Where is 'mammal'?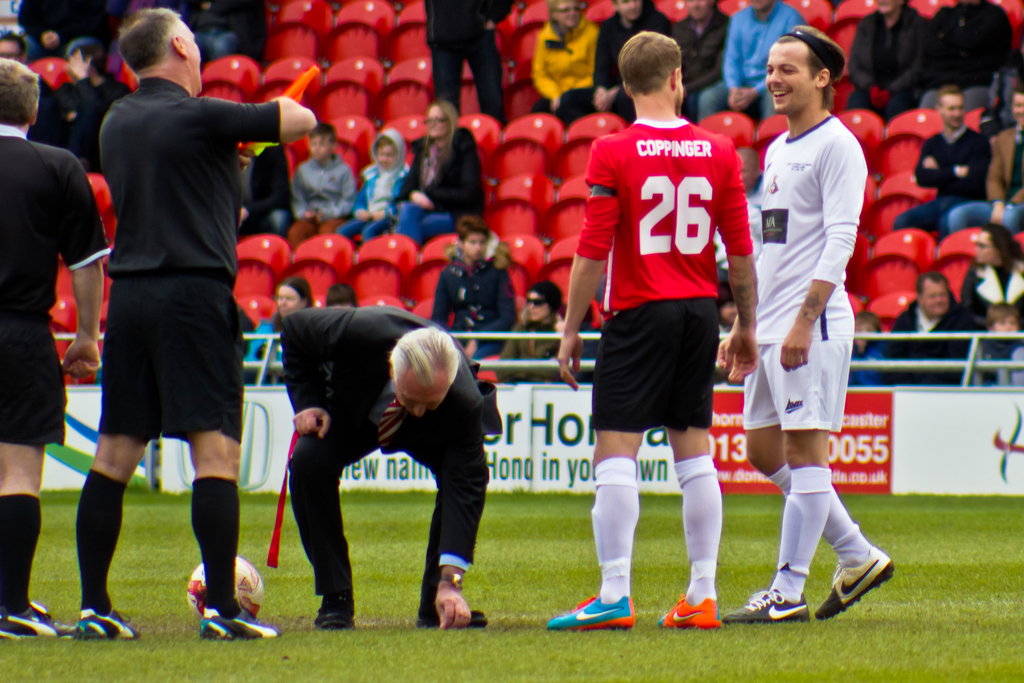
(left=675, top=0, right=724, bottom=111).
